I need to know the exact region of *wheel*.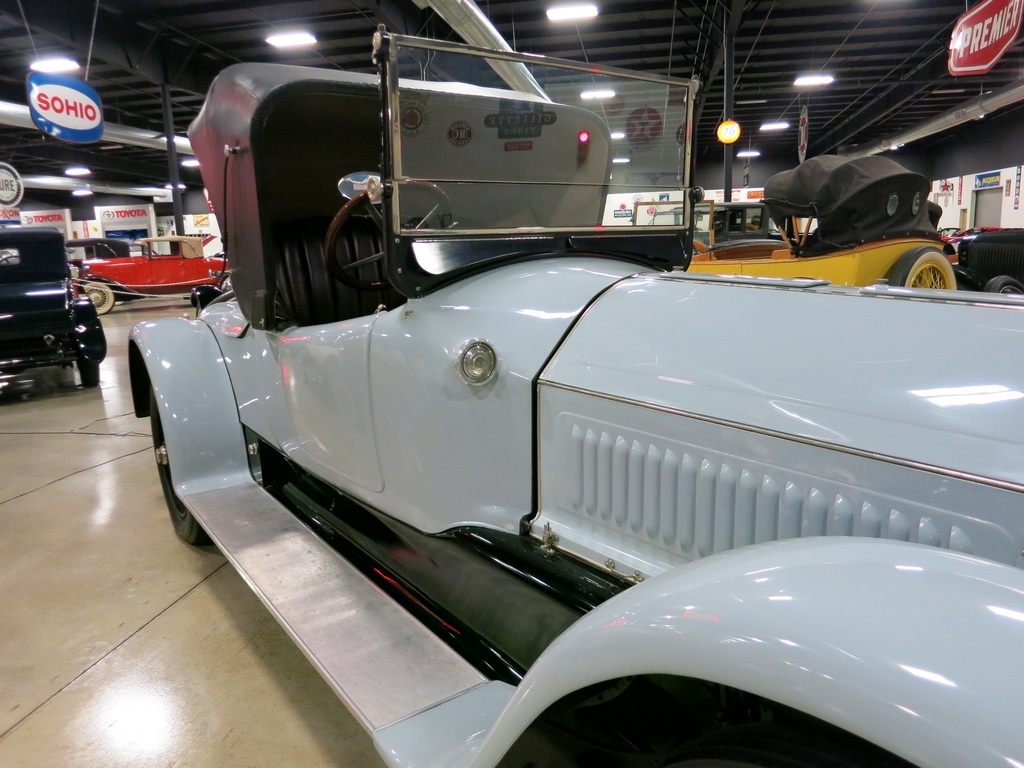
Region: (985, 278, 1023, 293).
